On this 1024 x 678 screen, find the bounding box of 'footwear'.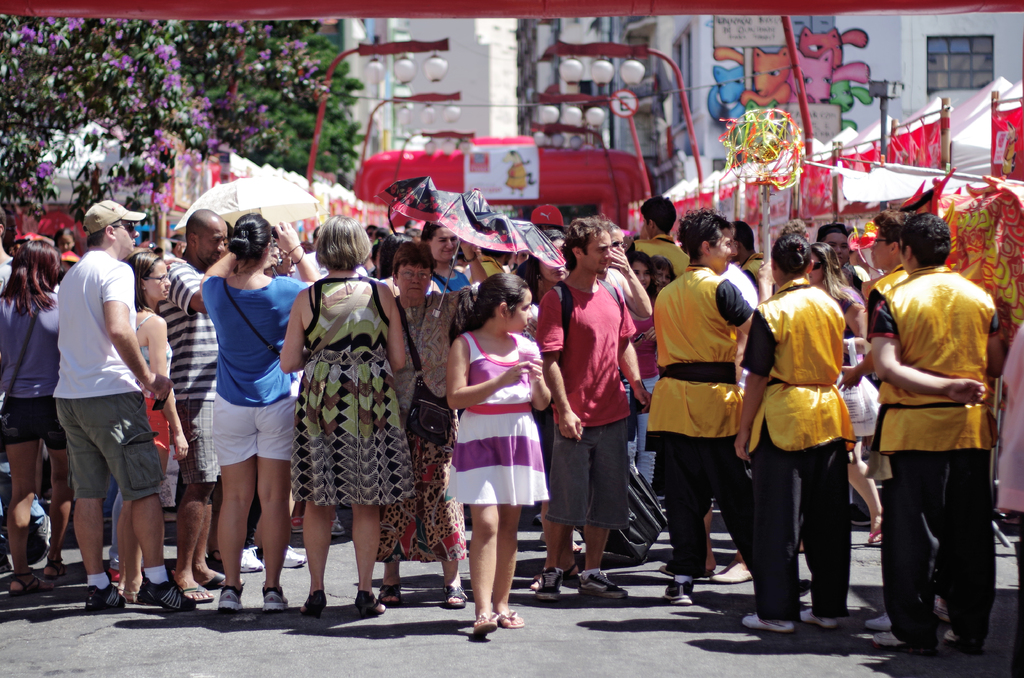
Bounding box: select_region(538, 570, 566, 602).
